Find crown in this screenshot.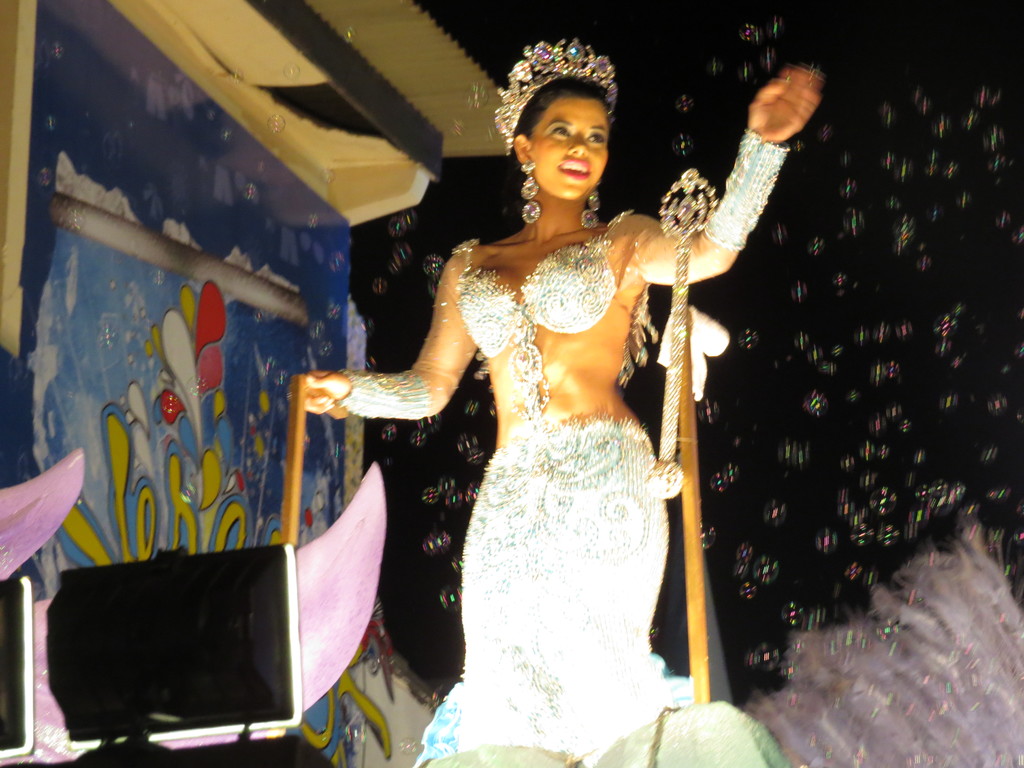
The bounding box for crown is locate(493, 39, 614, 154).
